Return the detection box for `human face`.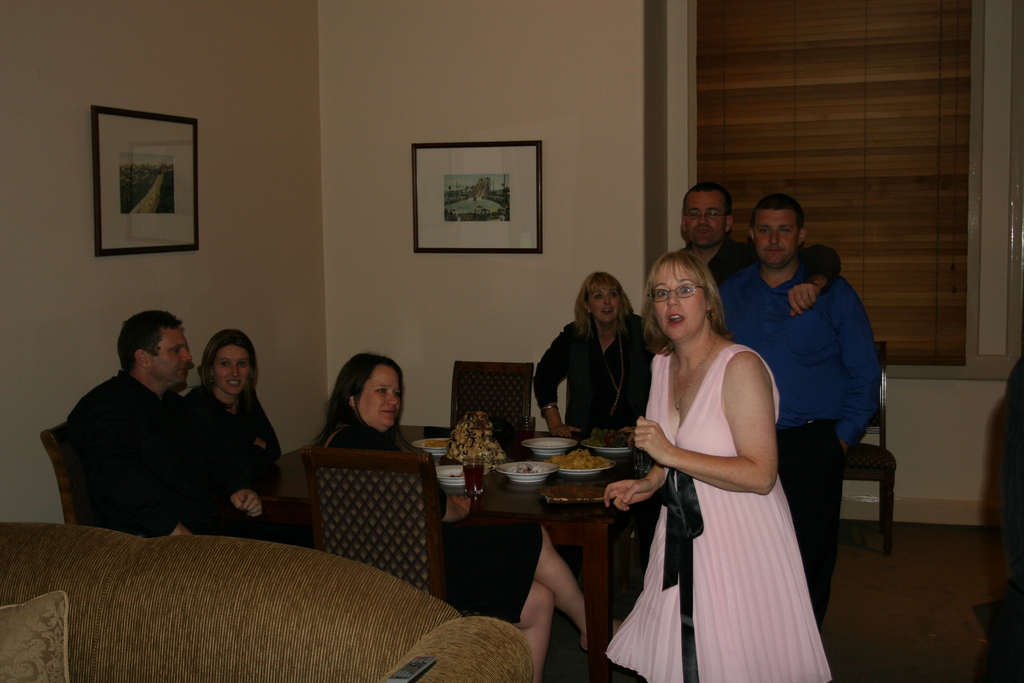
{"left": 588, "top": 286, "right": 619, "bottom": 320}.
